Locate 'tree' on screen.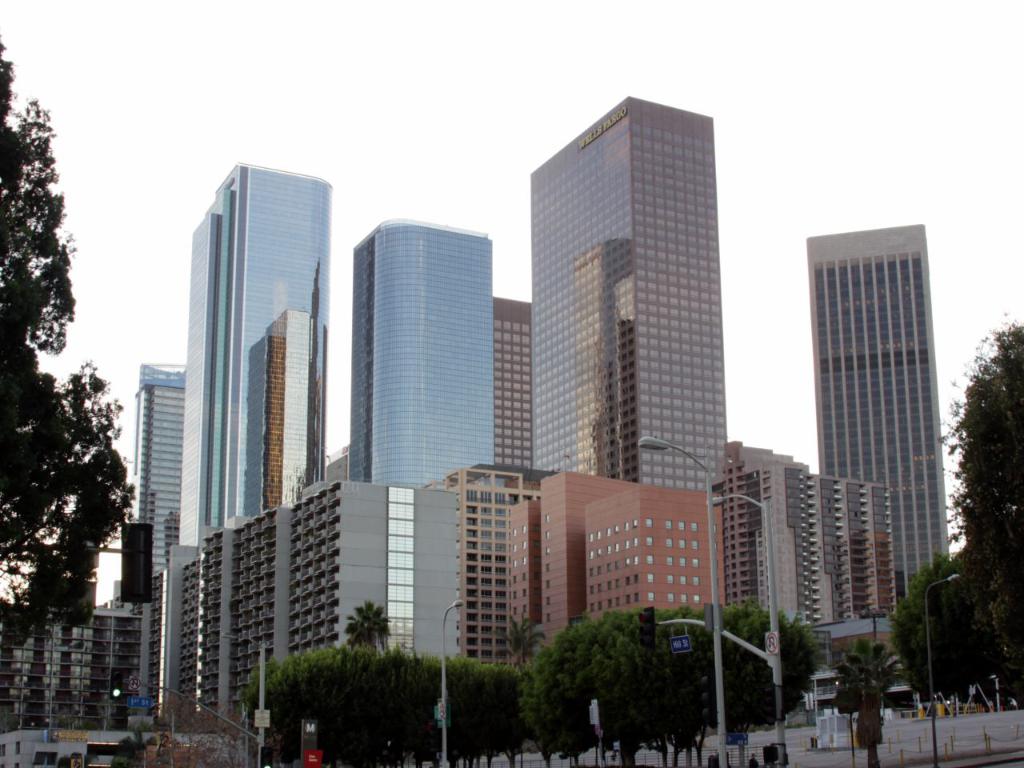
On screen at [0, 358, 142, 732].
